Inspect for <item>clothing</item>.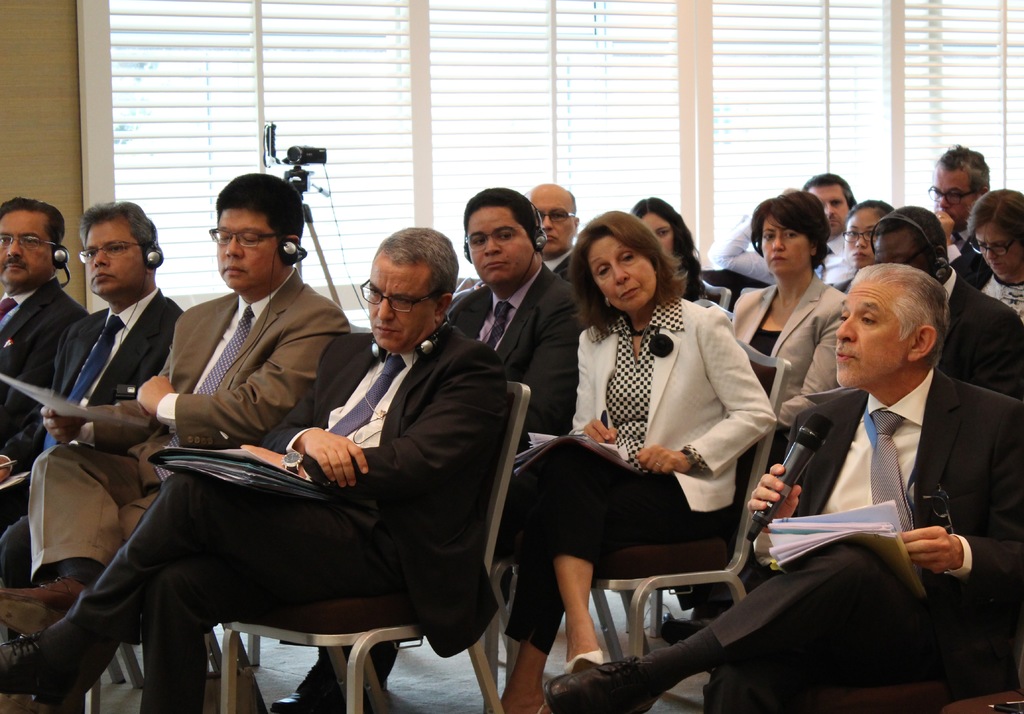
Inspection: box(0, 279, 91, 444).
